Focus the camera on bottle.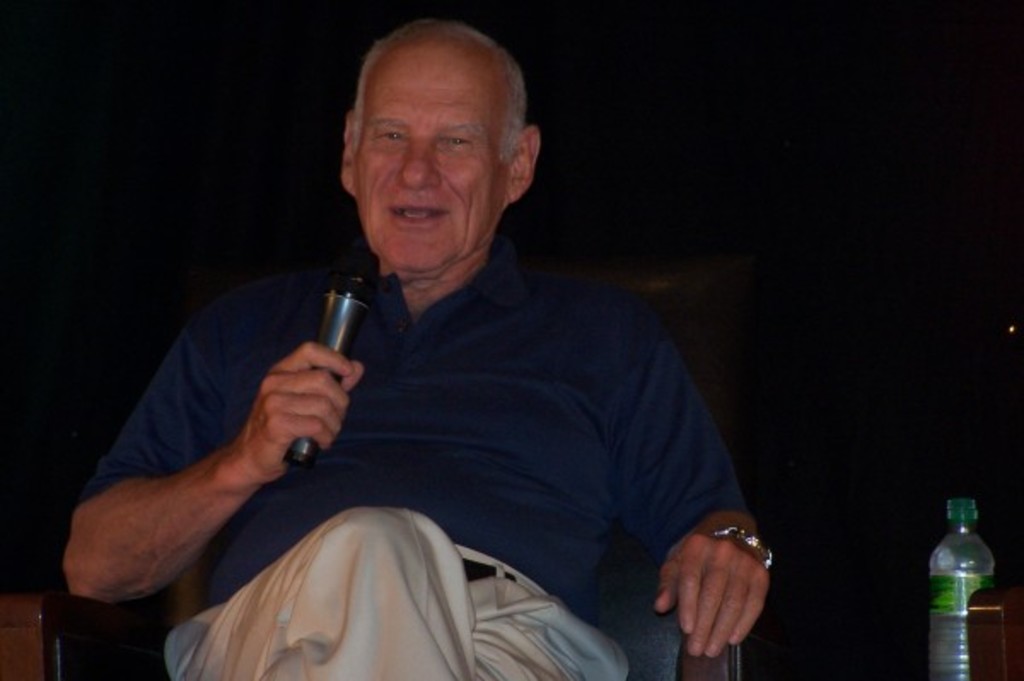
Focus region: crop(922, 498, 1000, 679).
